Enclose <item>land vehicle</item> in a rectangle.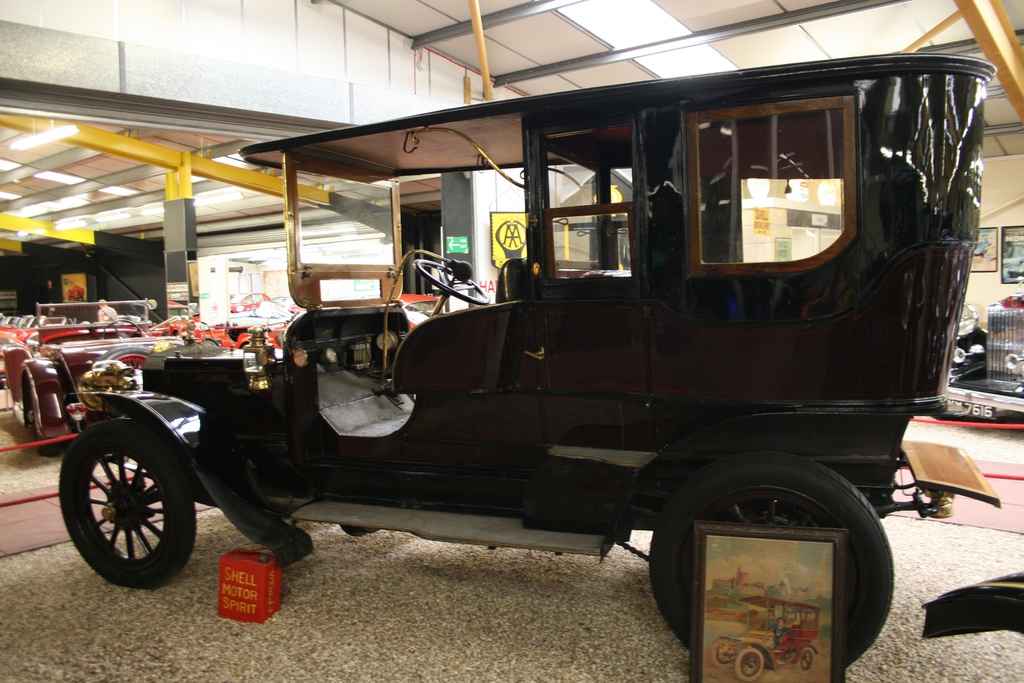
(x1=232, y1=290, x2=269, y2=308).
